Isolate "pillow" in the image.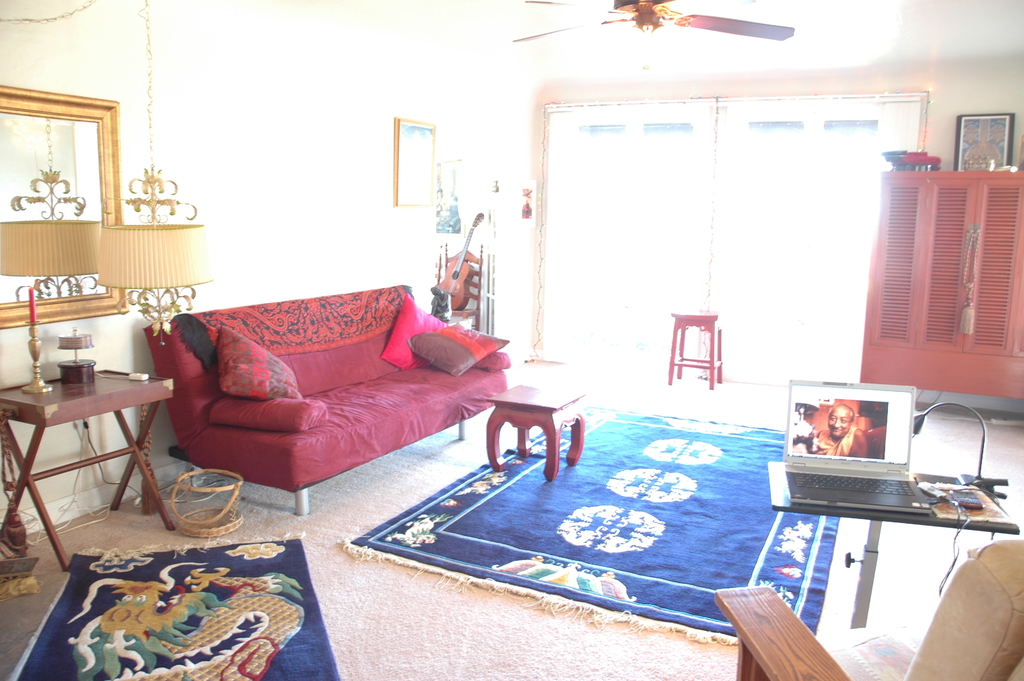
Isolated region: locate(223, 326, 305, 406).
